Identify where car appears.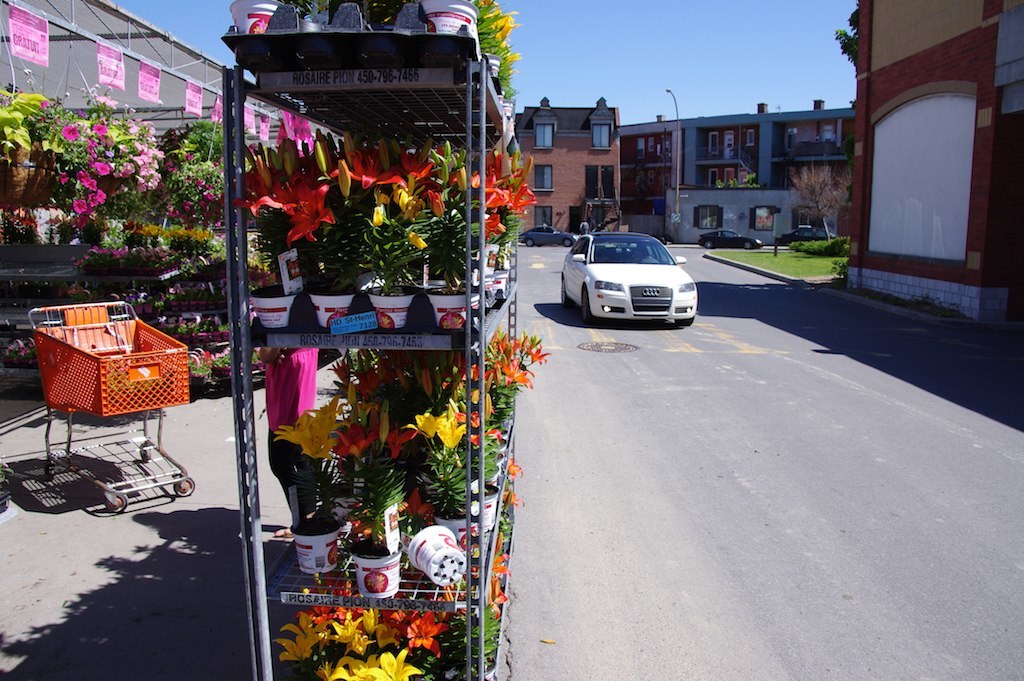
Appears at locate(558, 228, 695, 329).
